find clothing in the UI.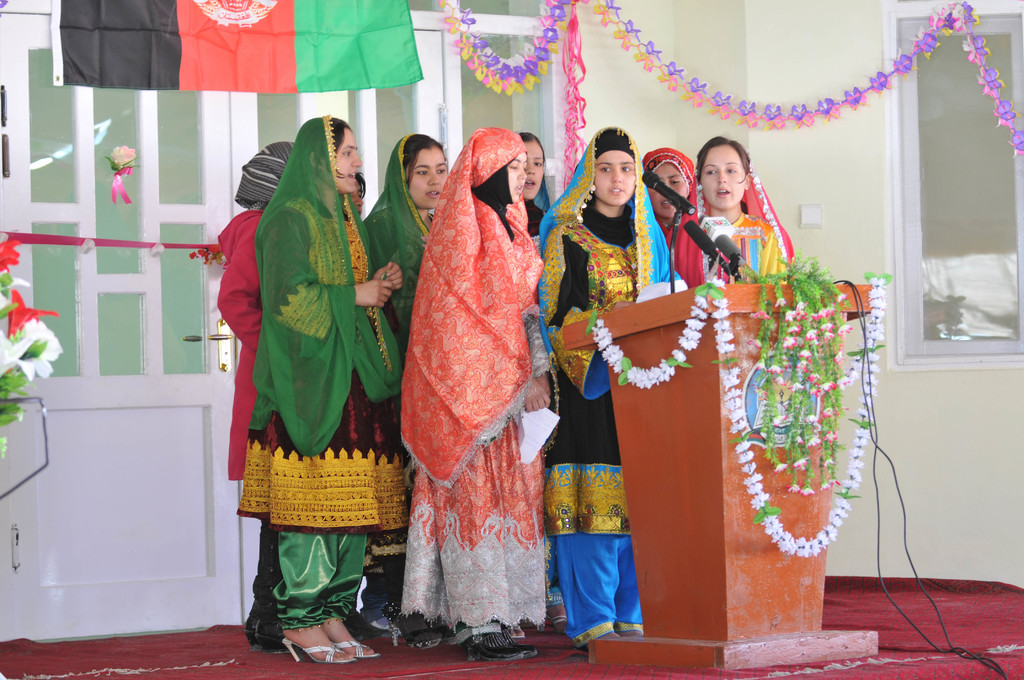
UI element at x1=218, y1=127, x2=789, y2=620.
